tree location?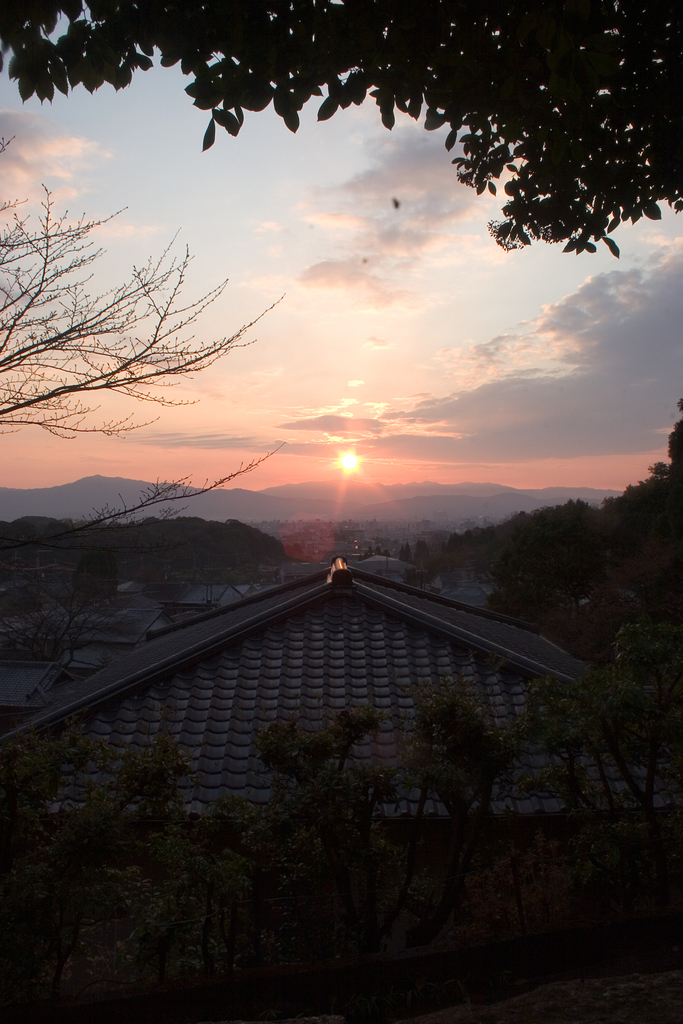
[0, 128, 288, 583]
